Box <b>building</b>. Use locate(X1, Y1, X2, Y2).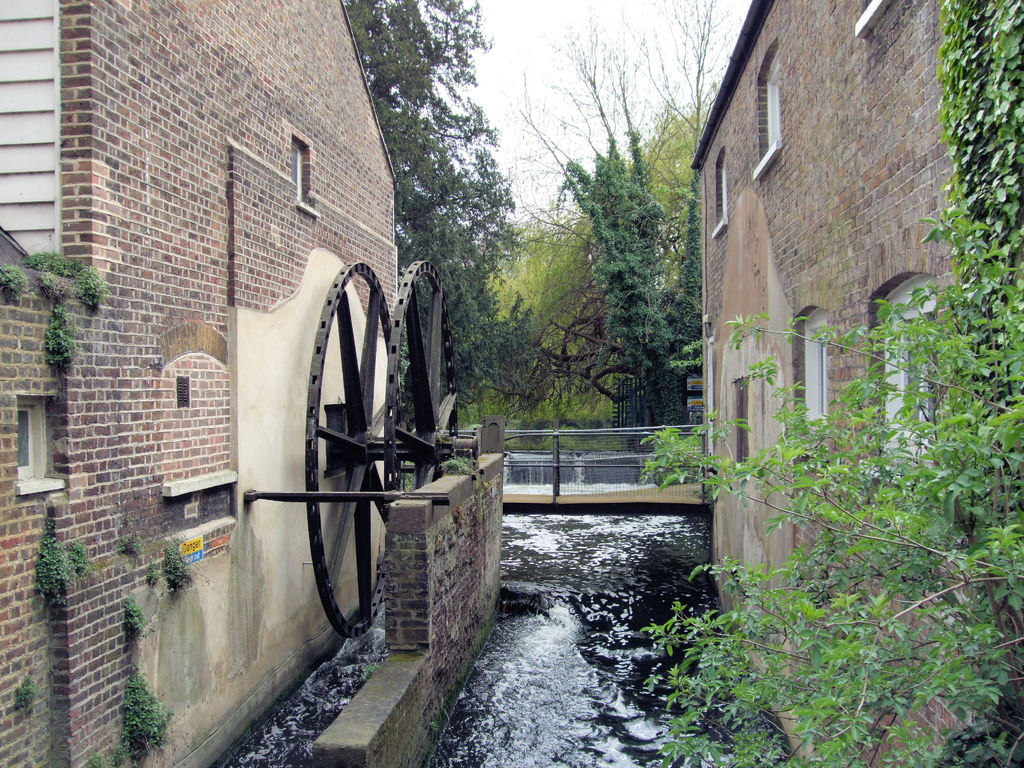
locate(691, 0, 1023, 767).
